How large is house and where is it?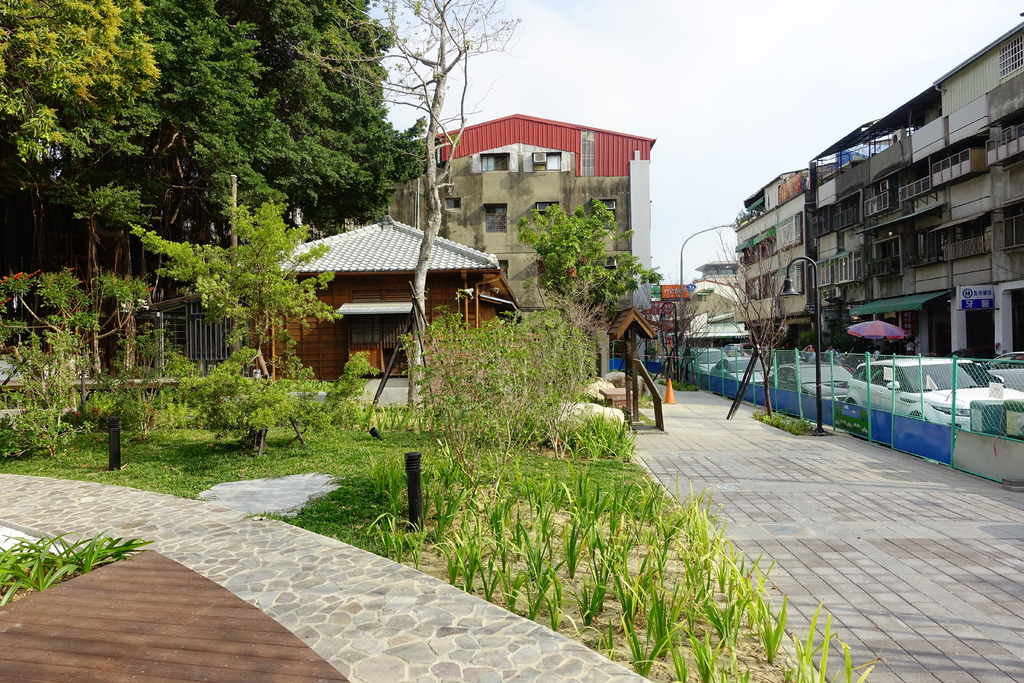
Bounding box: {"left": 385, "top": 108, "right": 657, "bottom": 376}.
